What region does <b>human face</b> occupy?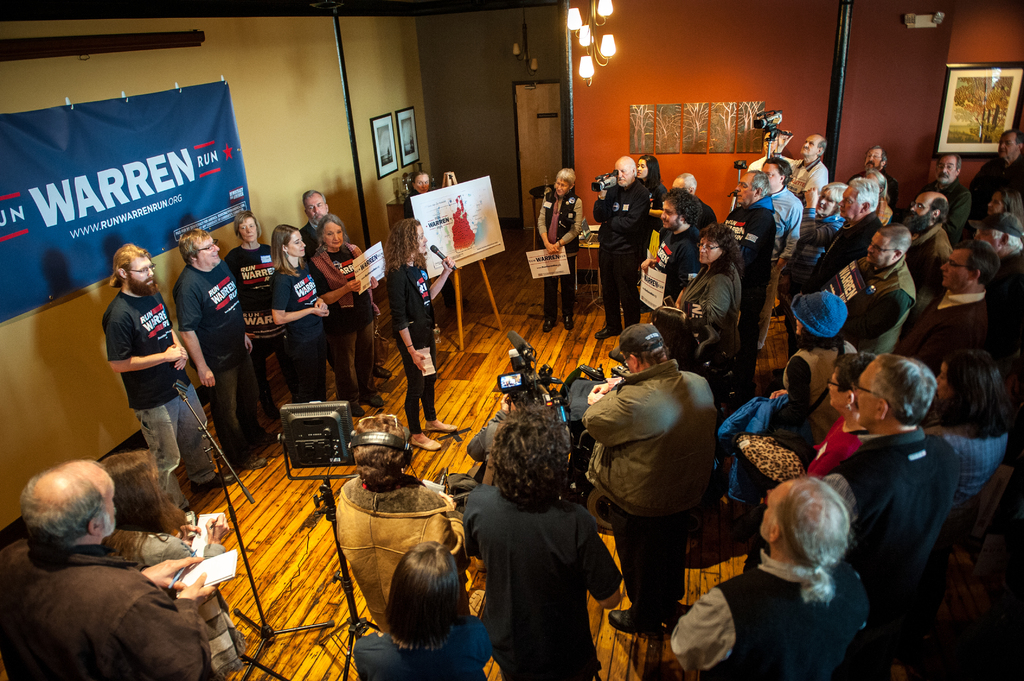
<region>975, 227, 1001, 253</region>.
